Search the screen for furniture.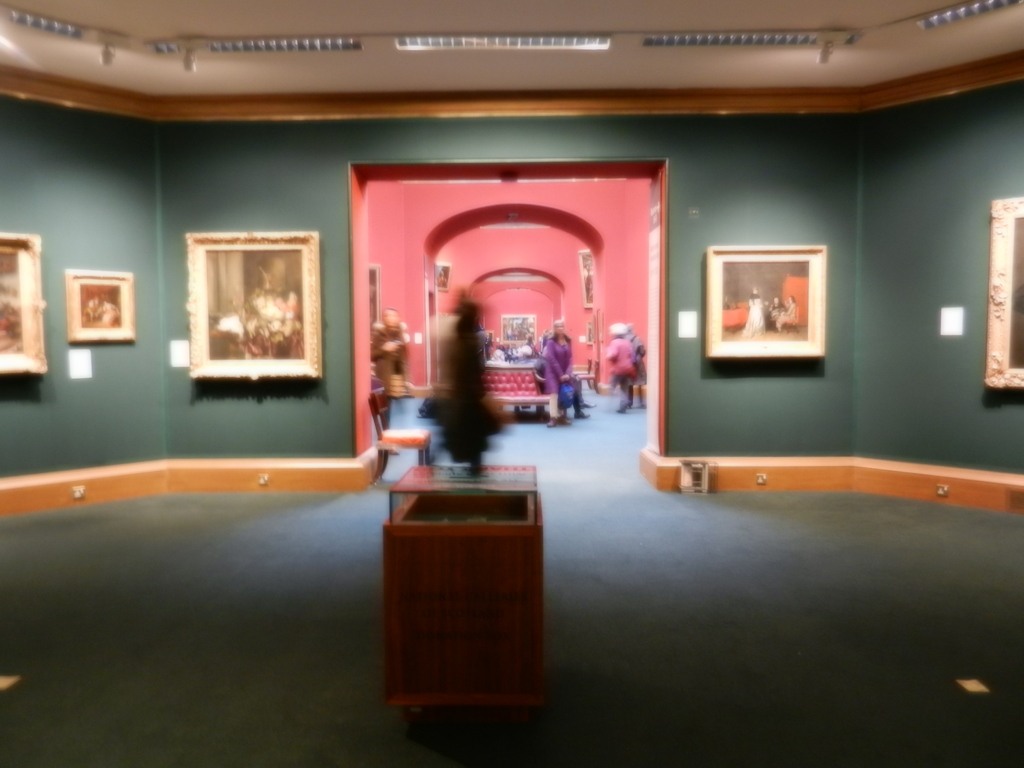
Found at <box>382,463,546,729</box>.
